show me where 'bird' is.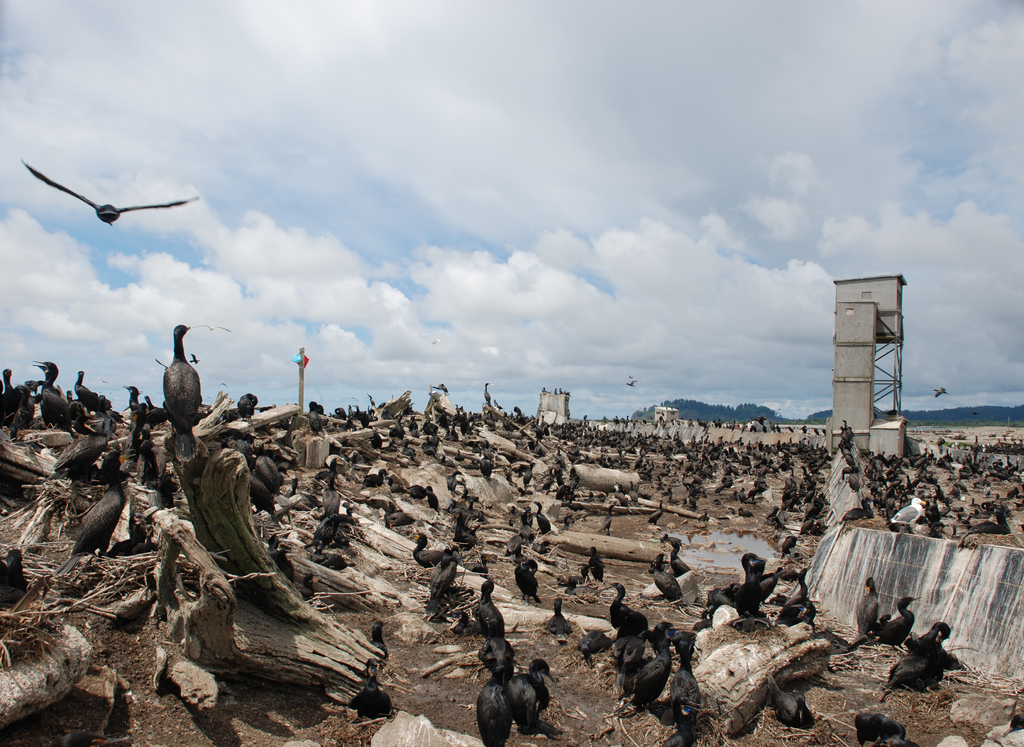
'bird' is at select_region(0, 365, 13, 426).
